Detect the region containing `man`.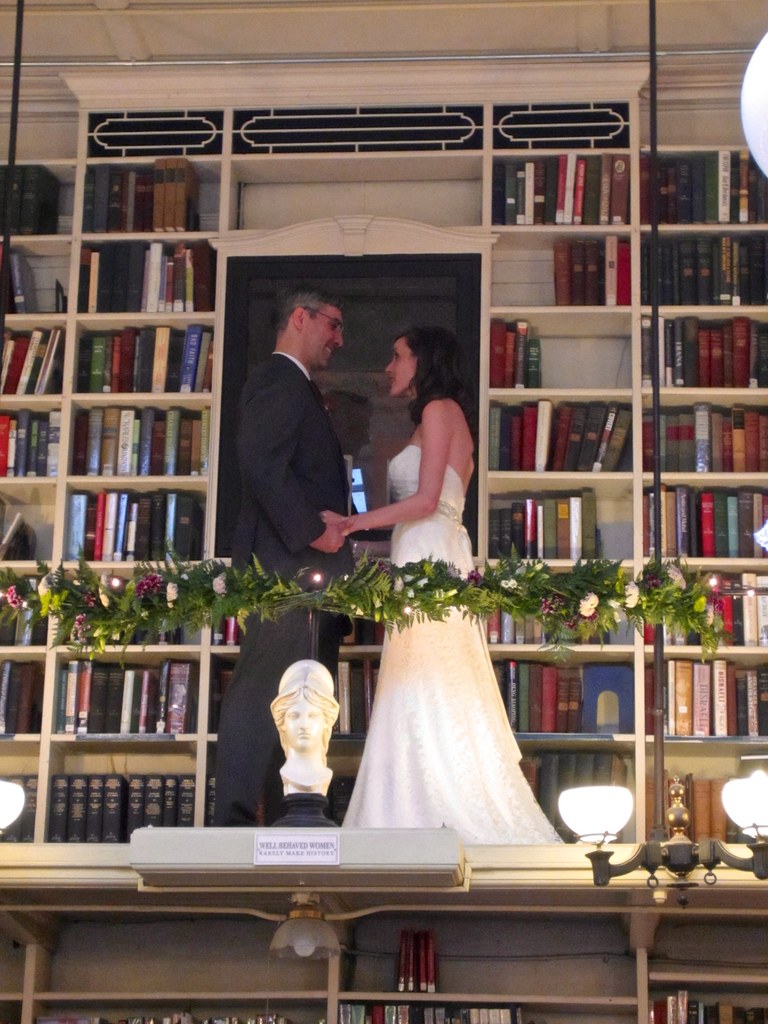
Rect(213, 278, 360, 826).
